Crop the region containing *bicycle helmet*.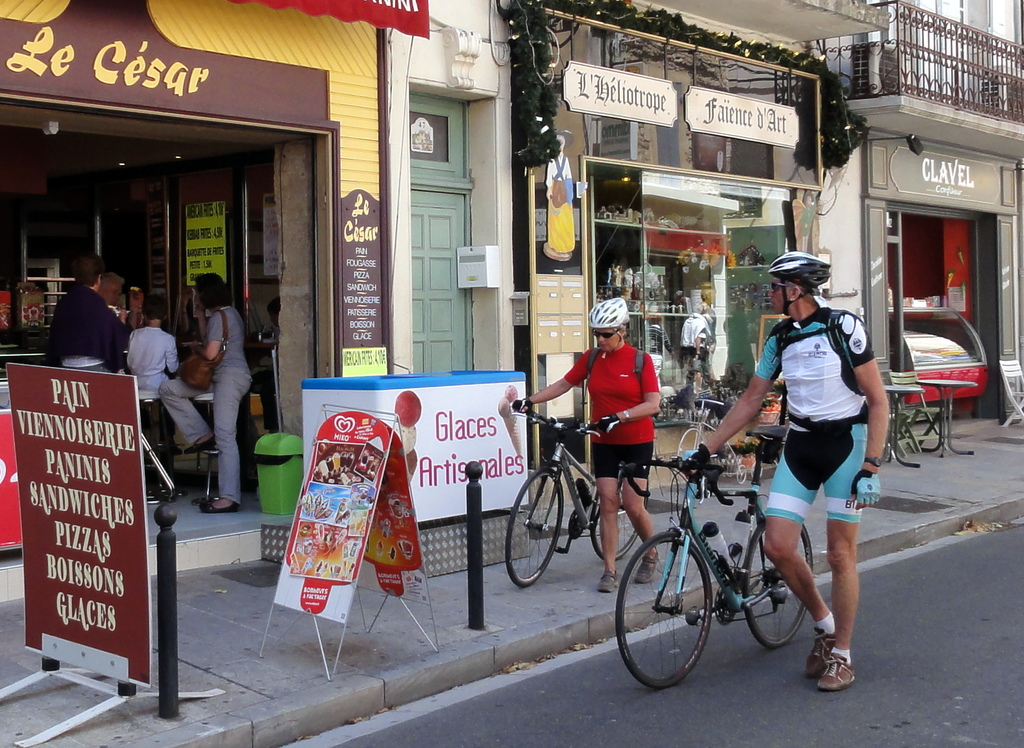
Crop region: region(588, 294, 630, 338).
